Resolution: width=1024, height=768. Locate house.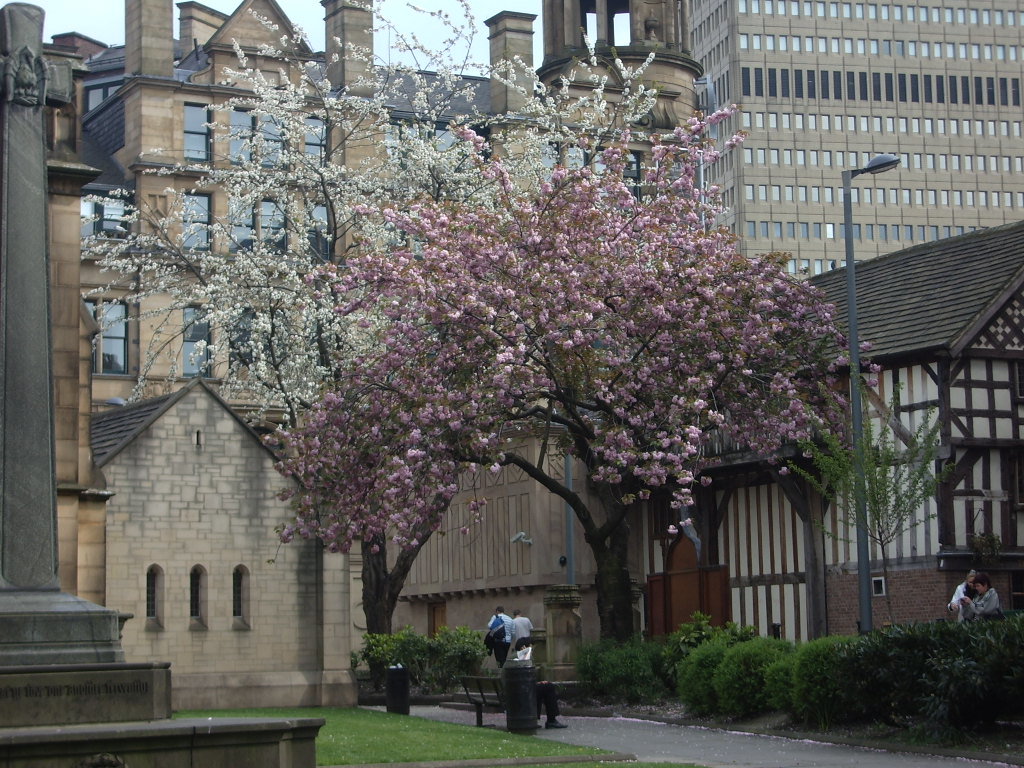
[left=637, top=216, right=1023, bottom=637].
